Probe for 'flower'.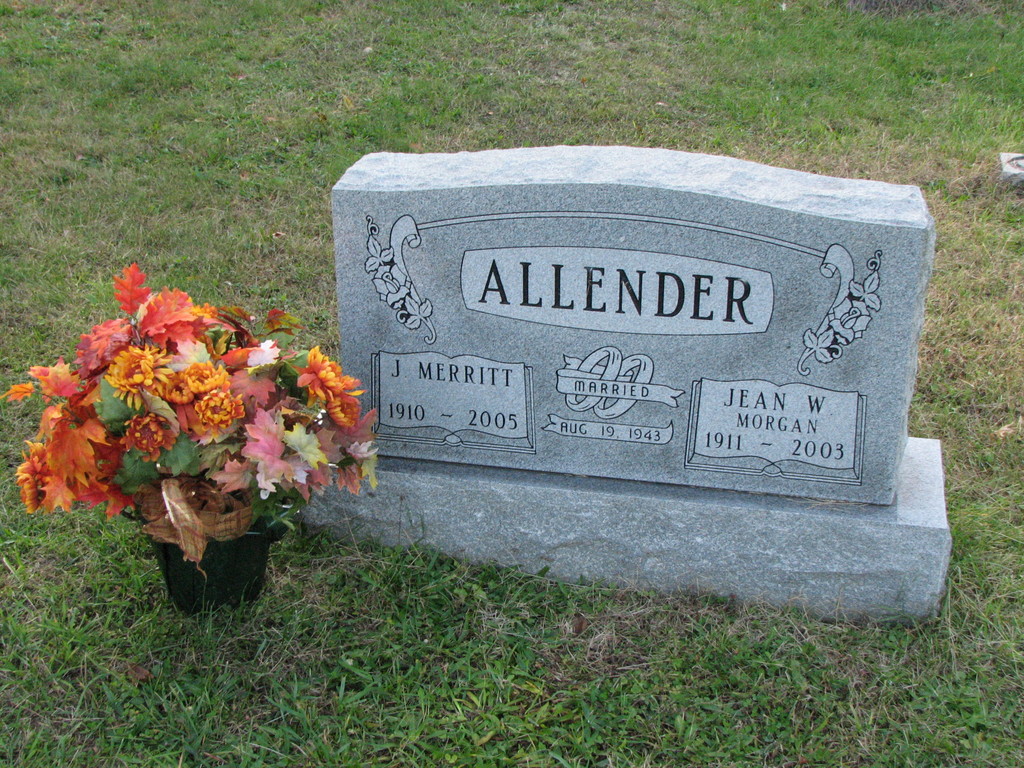
Probe result: bbox=[97, 344, 178, 414].
